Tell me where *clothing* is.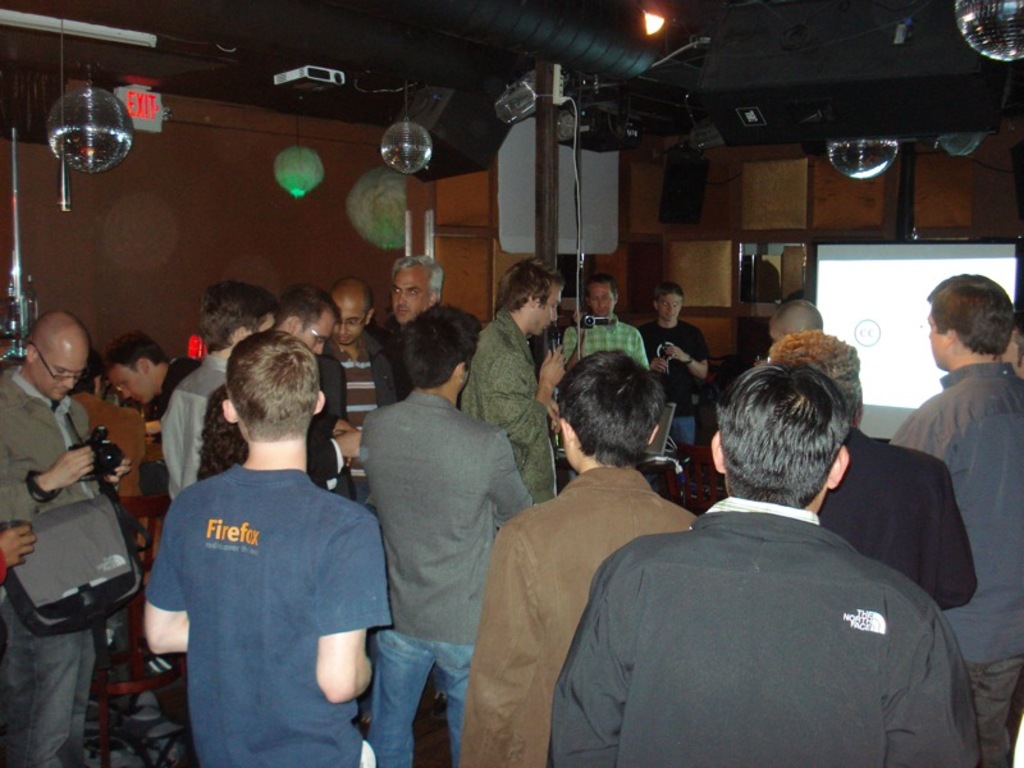
*clothing* is at (0,369,110,767).
